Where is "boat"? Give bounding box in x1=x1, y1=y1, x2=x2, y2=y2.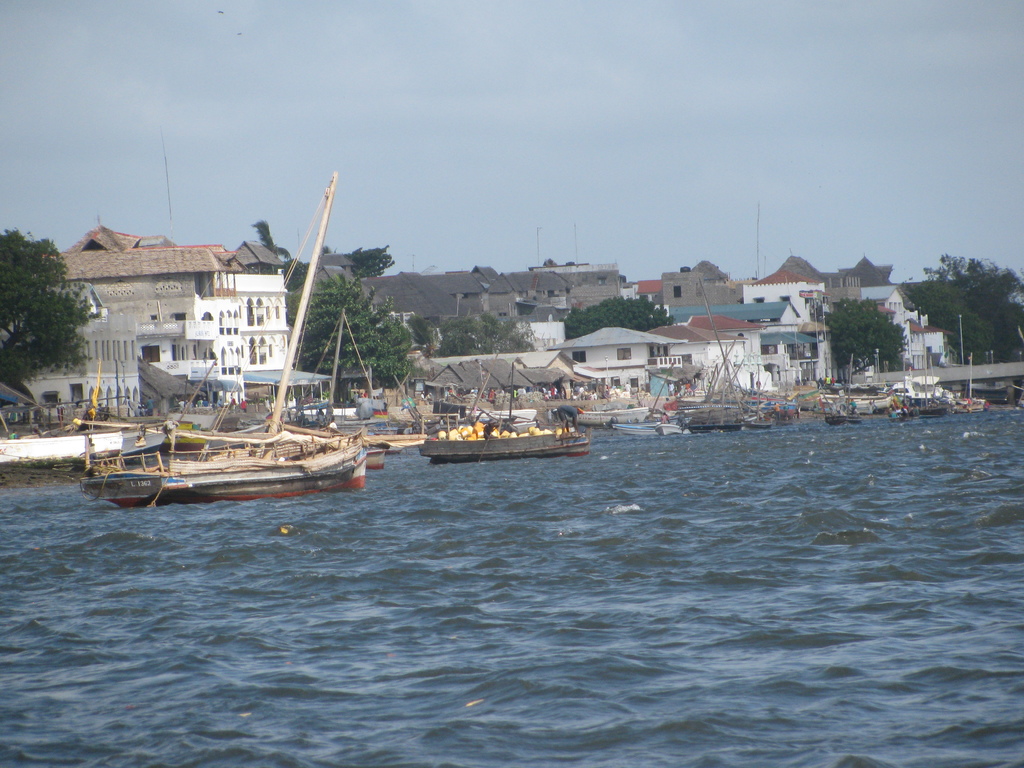
x1=677, y1=401, x2=740, y2=429.
